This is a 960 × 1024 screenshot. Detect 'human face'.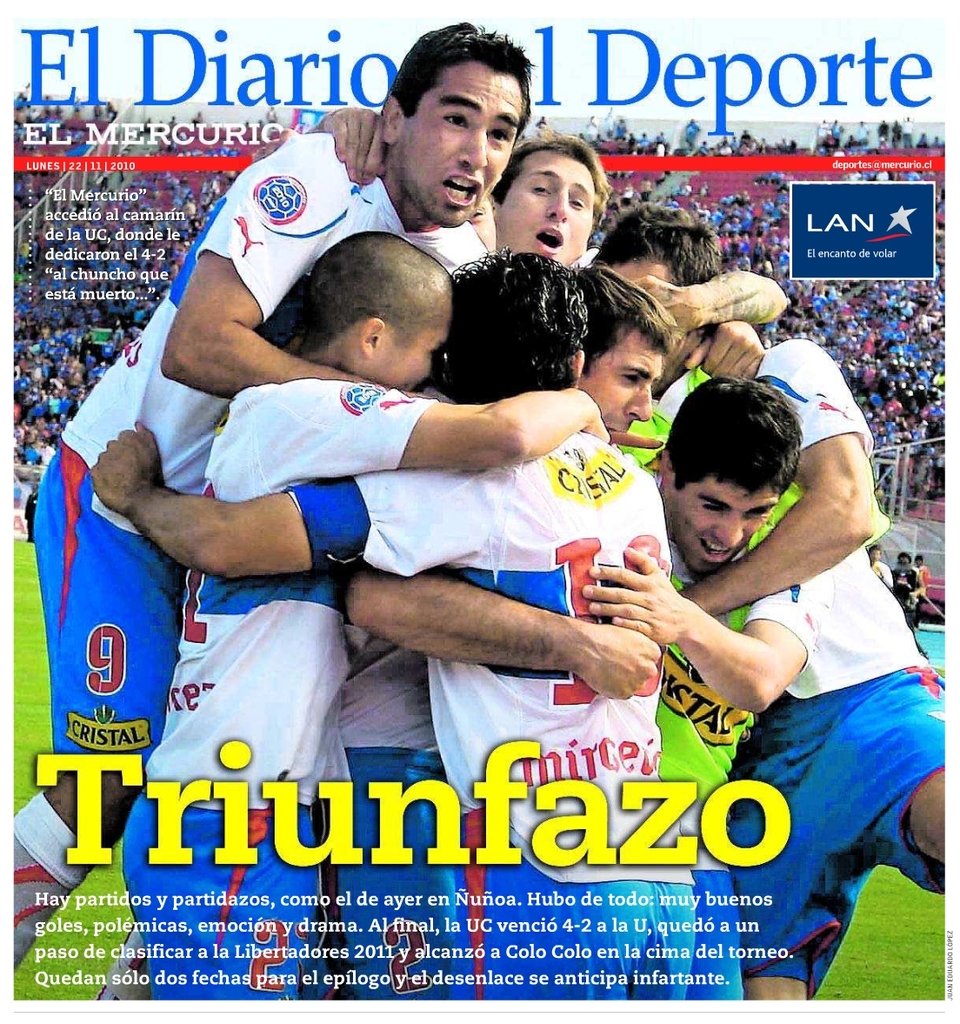
397/58/519/228.
